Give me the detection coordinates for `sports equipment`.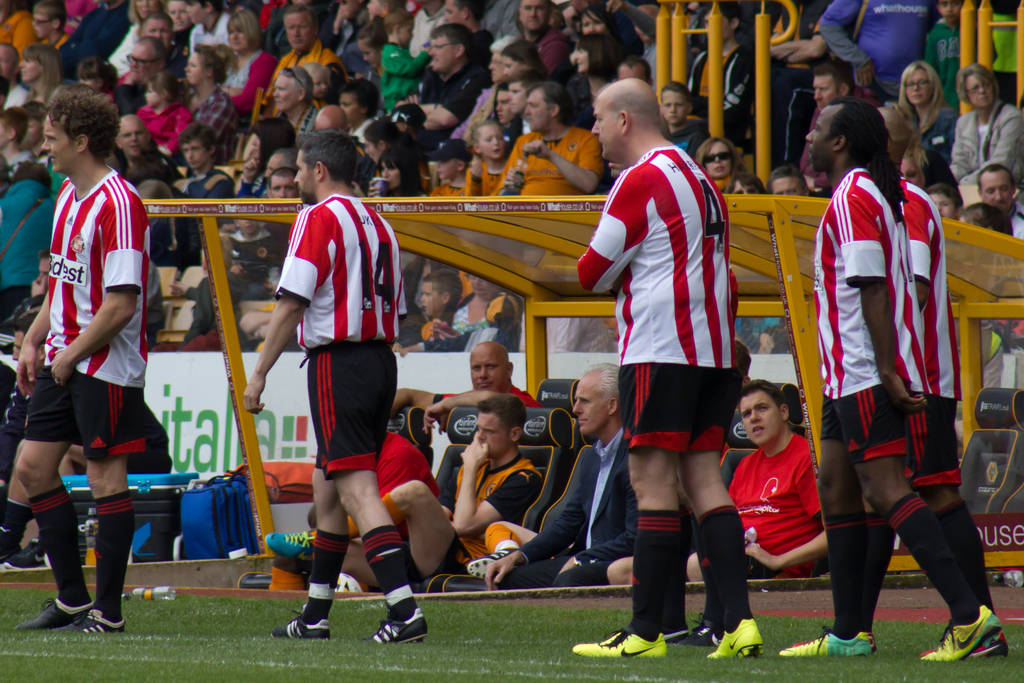
detection(921, 601, 1002, 664).
